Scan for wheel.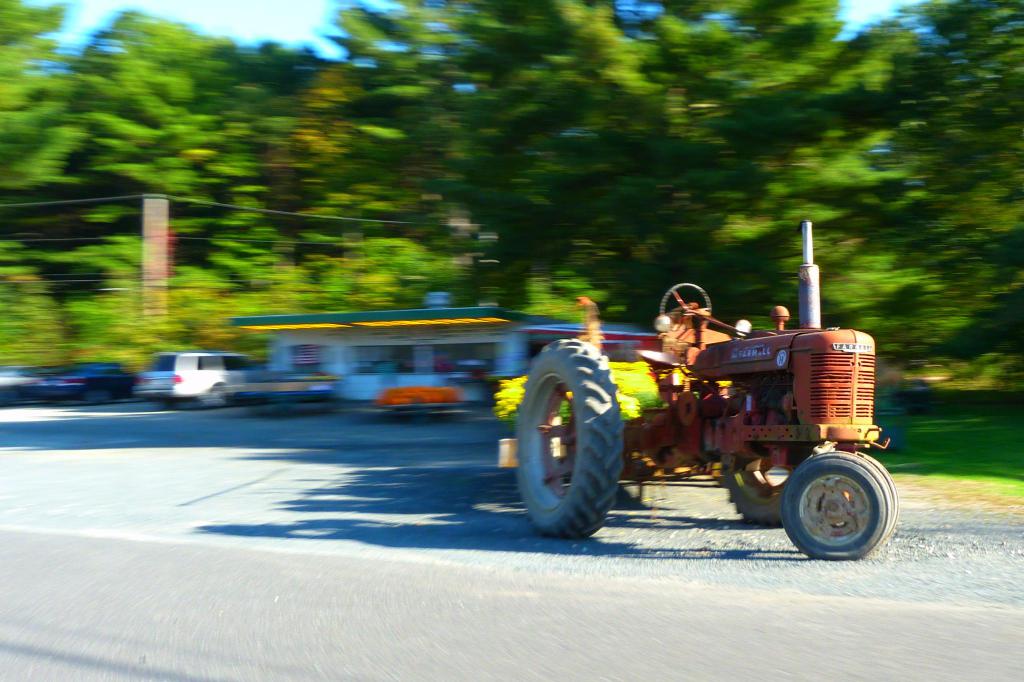
Scan result: 783/455/899/557.
